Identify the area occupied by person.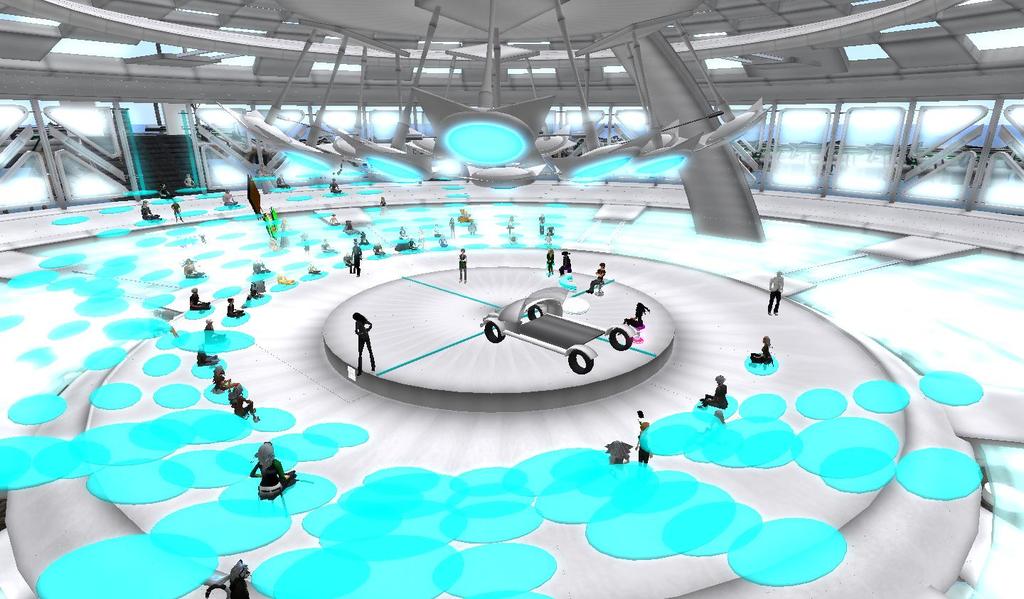
Area: 159 183 169 199.
